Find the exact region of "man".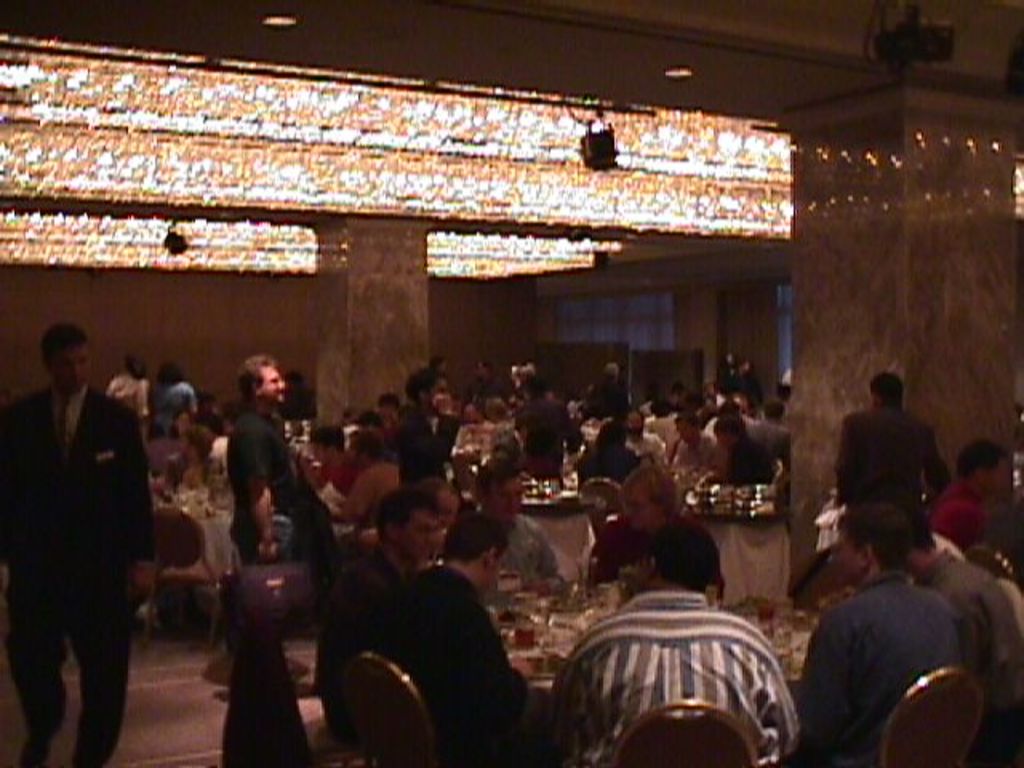
Exact region: x1=552 y1=542 x2=798 y2=766.
